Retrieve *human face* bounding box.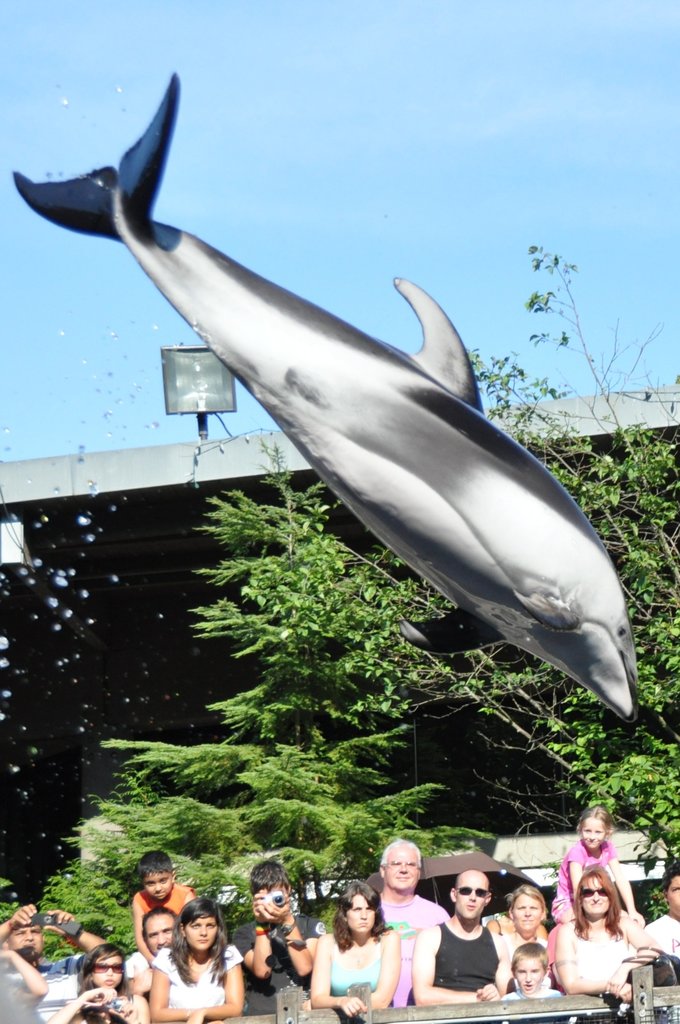
Bounding box: [384,845,419,890].
